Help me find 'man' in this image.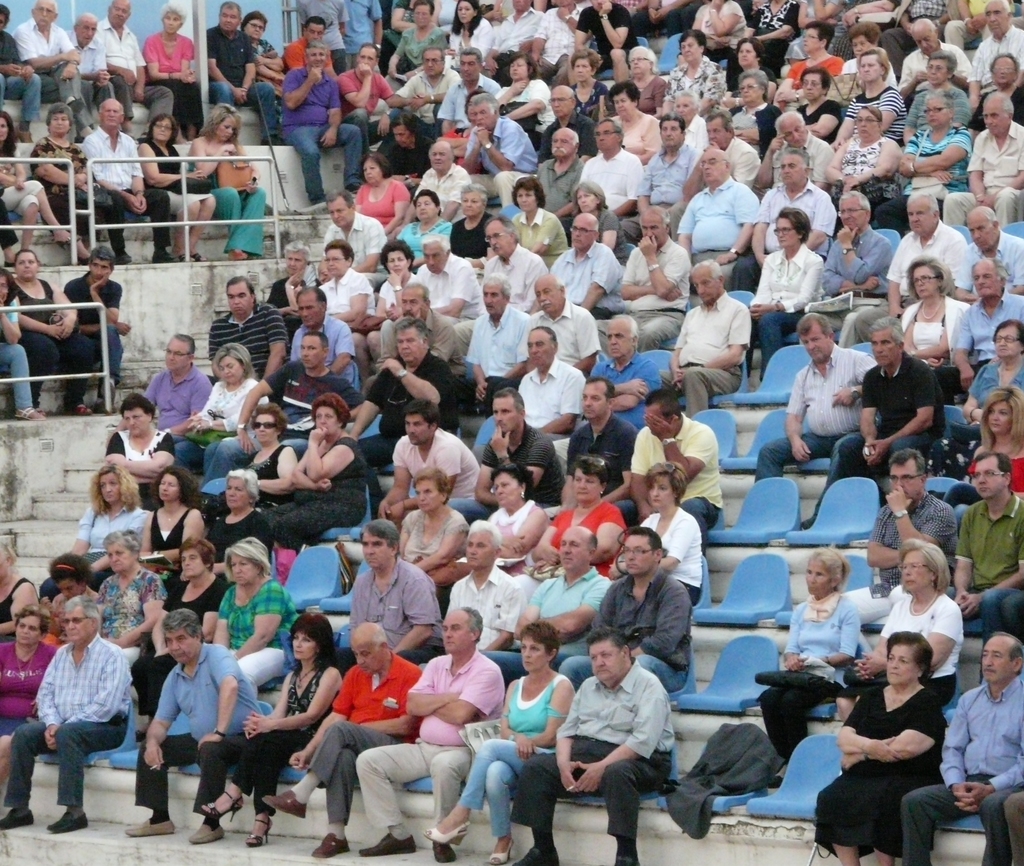
Found it: Rect(812, 208, 902, 287).
